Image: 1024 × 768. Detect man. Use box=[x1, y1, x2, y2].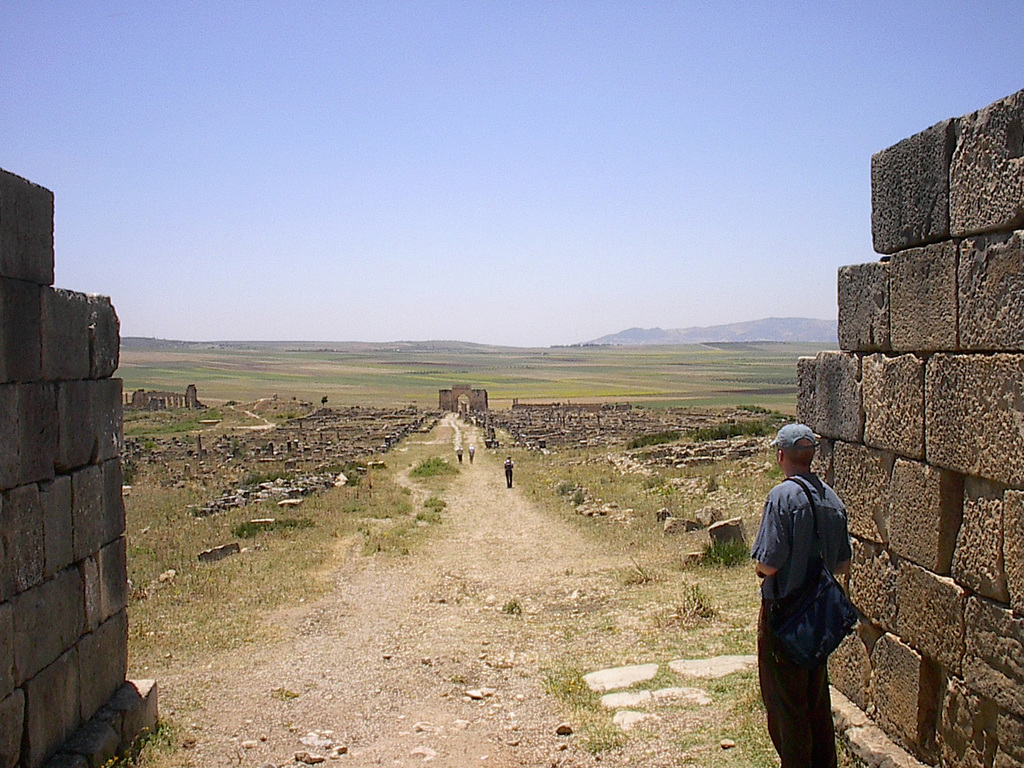
box=[455, 445, 464, 462].
